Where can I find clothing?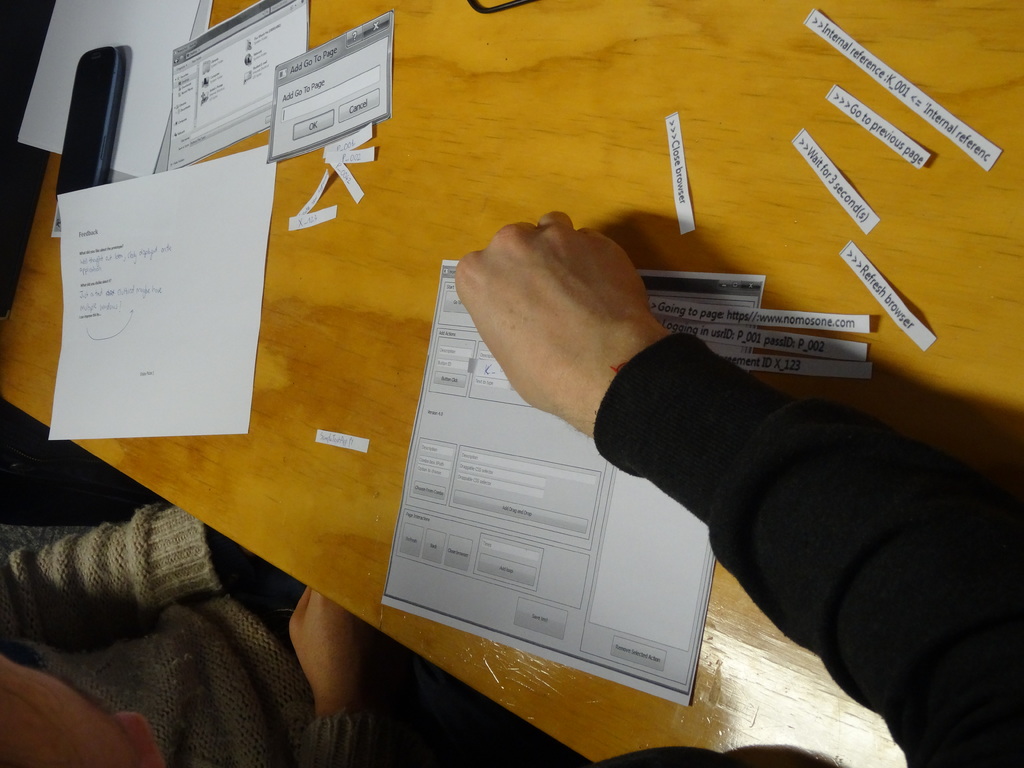
You can find it at [x1=591, y1=355, x2=1021, y2=767].
